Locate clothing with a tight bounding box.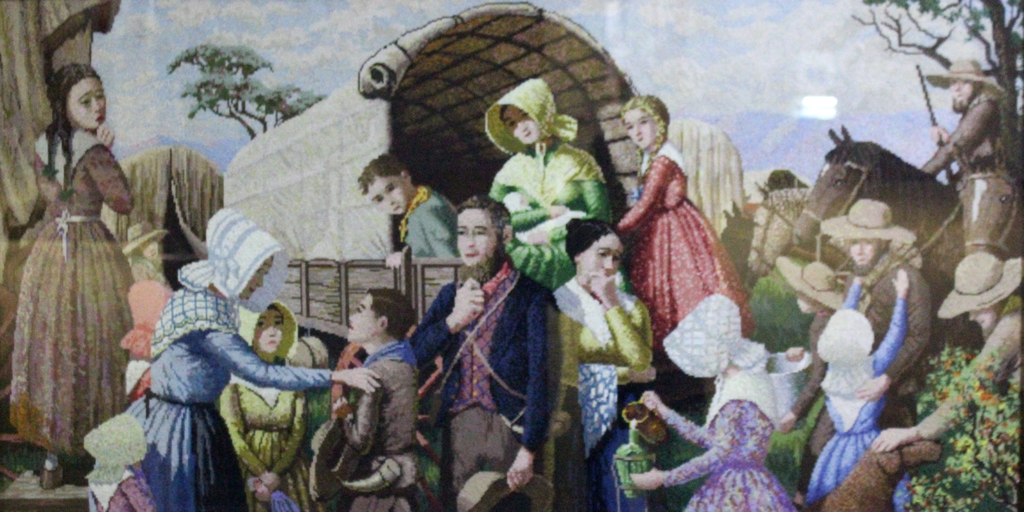
bbox=(400, 189, 466, 282).
